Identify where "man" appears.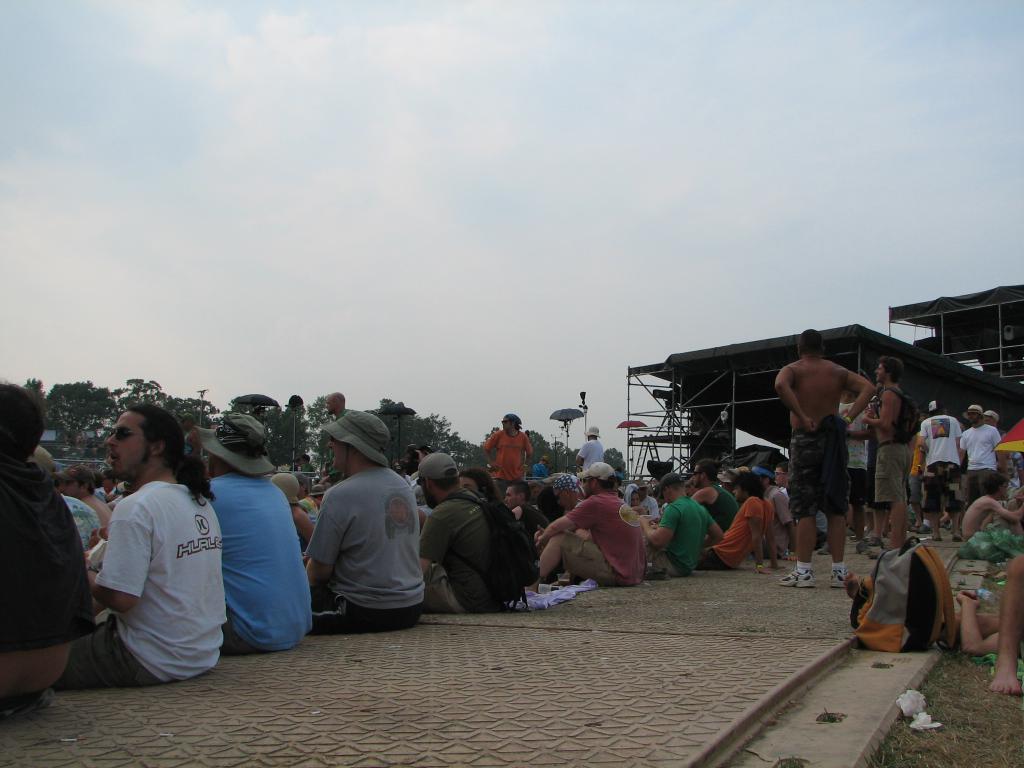
Appears at (0, 381, 104, 708).
